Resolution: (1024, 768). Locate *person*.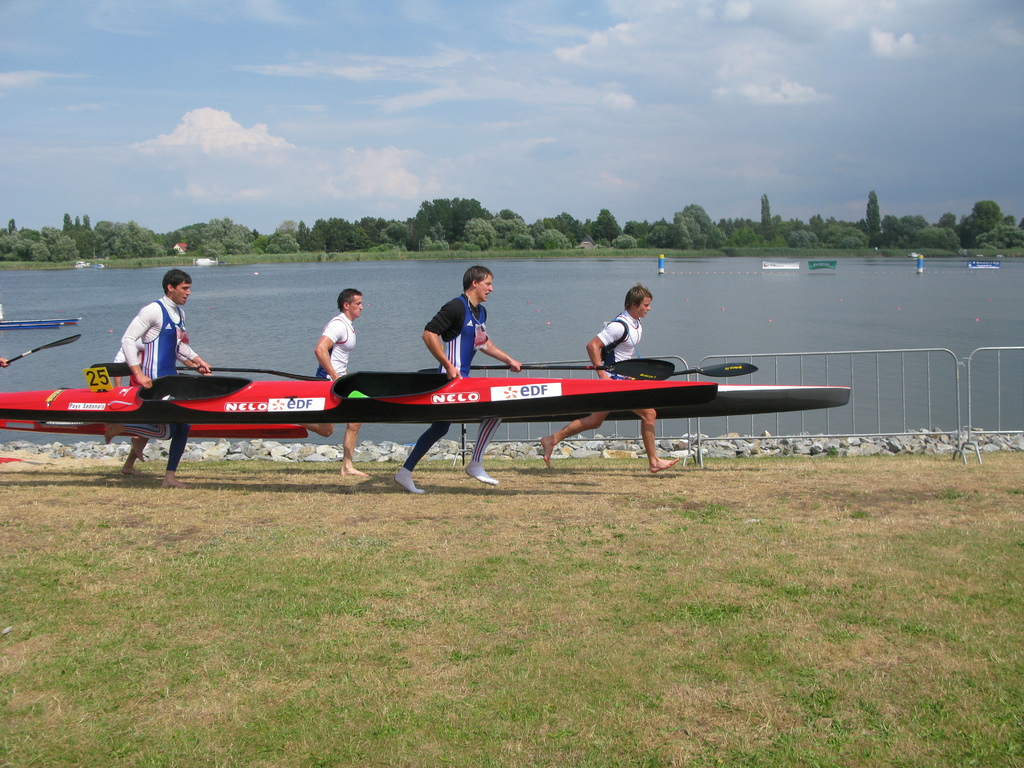
select_region(312, 285, 366, 482).
